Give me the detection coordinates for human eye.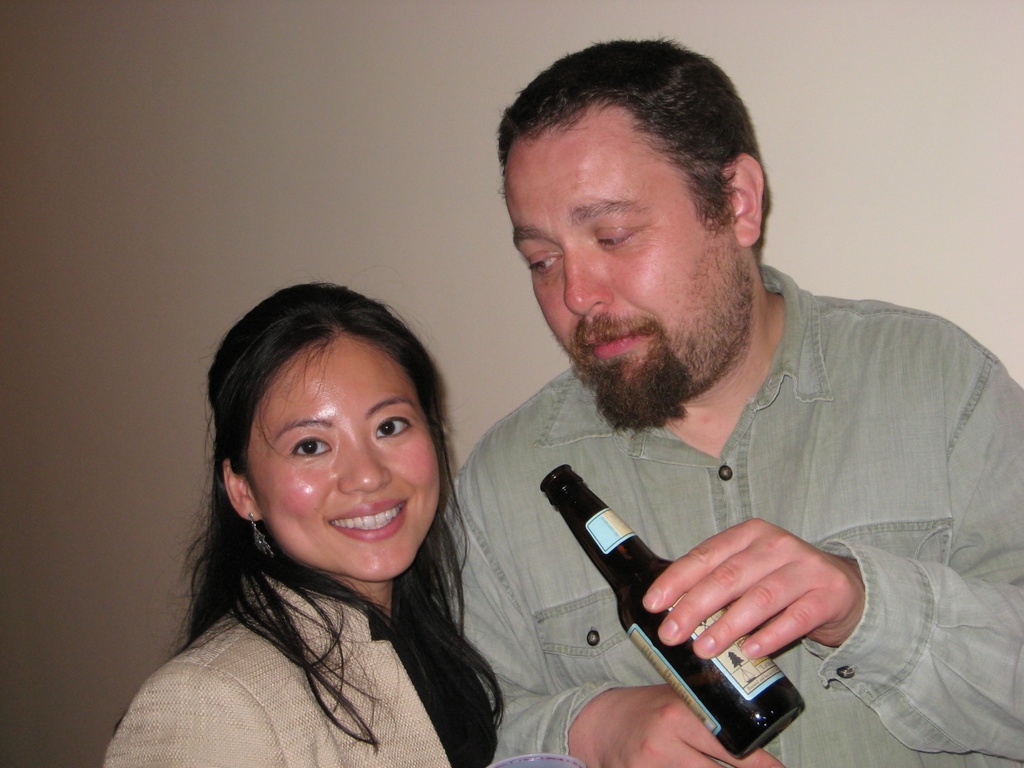
284, 435, 334, 463.
